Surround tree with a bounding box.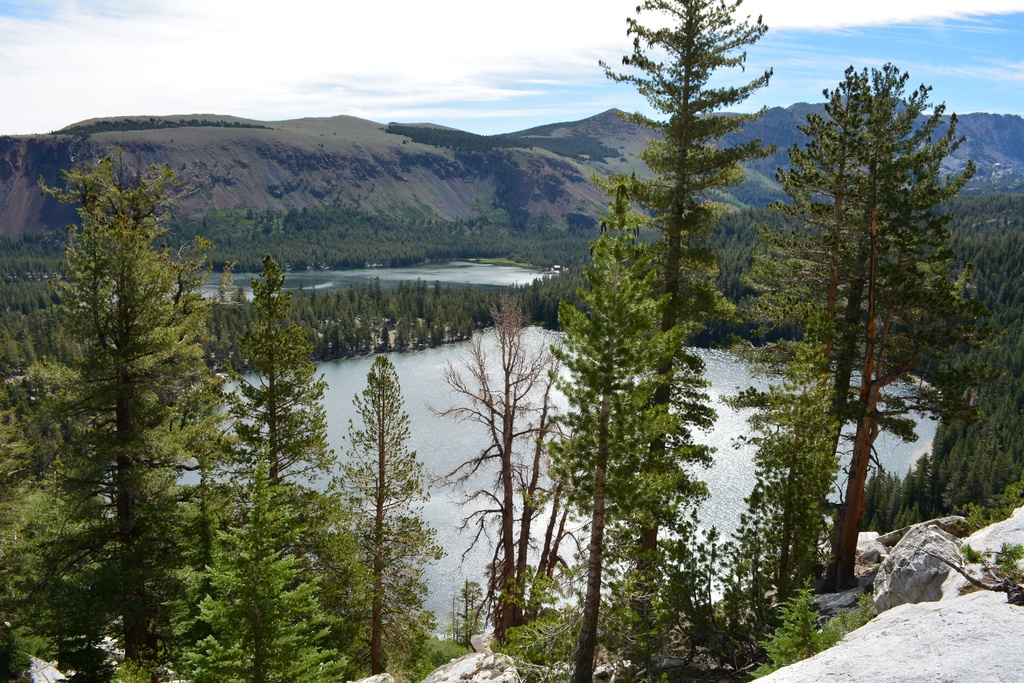
crop(330, 356, 441, 678).
